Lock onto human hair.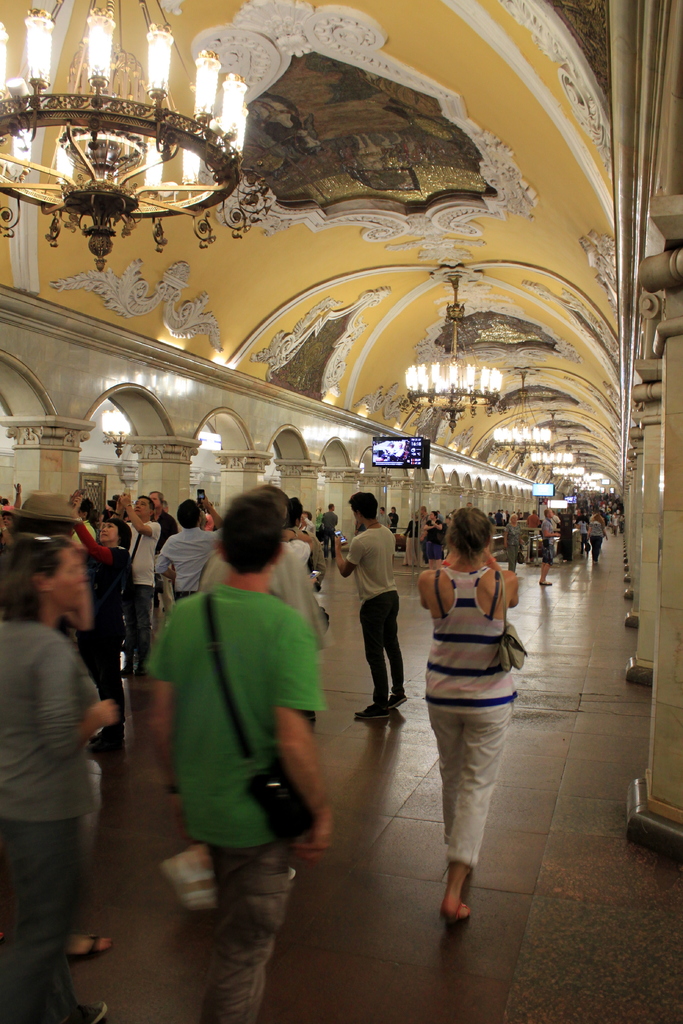
Locked: pyautogui.locateOnScreen(342, 491, 380, 524).
